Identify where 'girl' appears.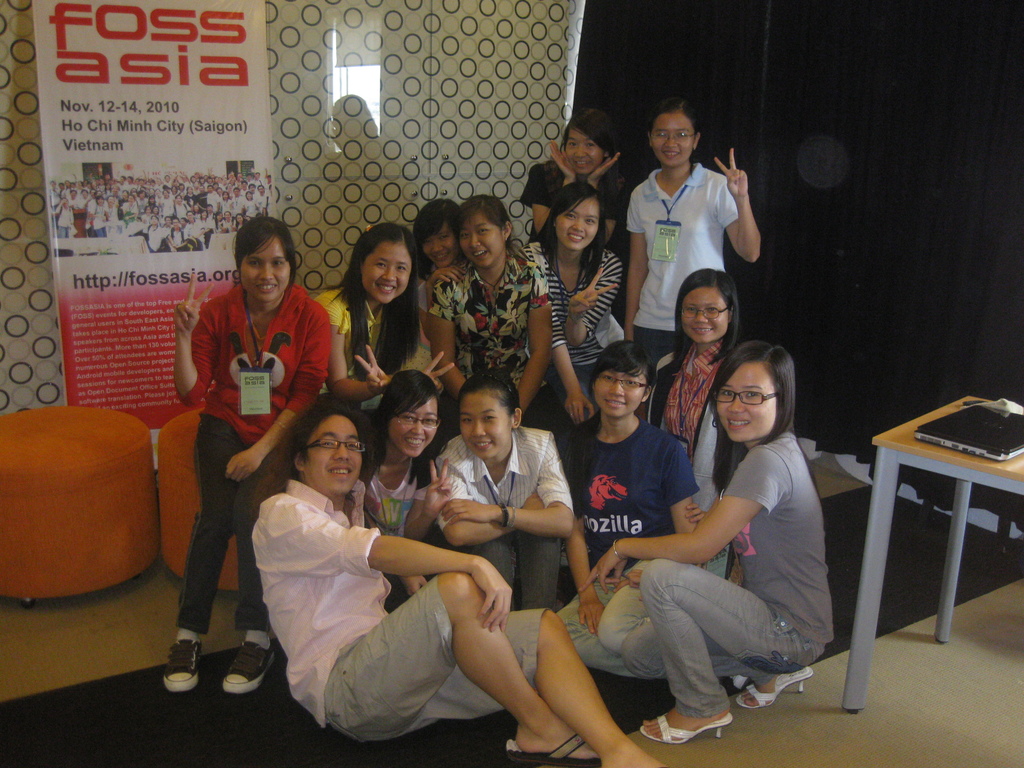
Appears at left=351, top=374, right=438, bottom=616.
